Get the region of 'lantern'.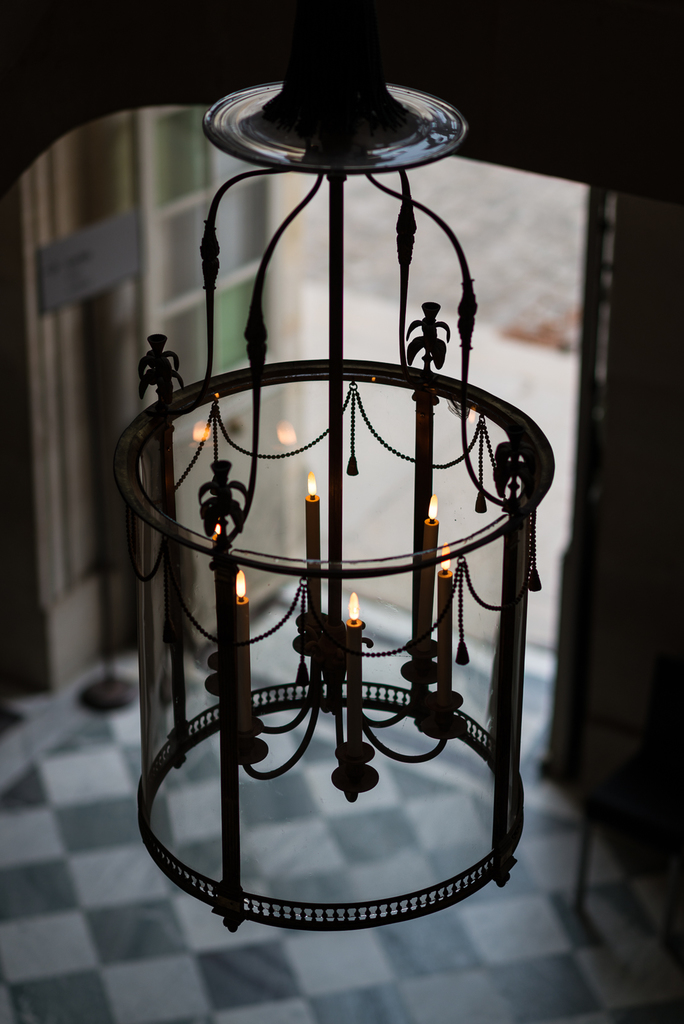
[left=173, top=0, right=500, bottom=760].
